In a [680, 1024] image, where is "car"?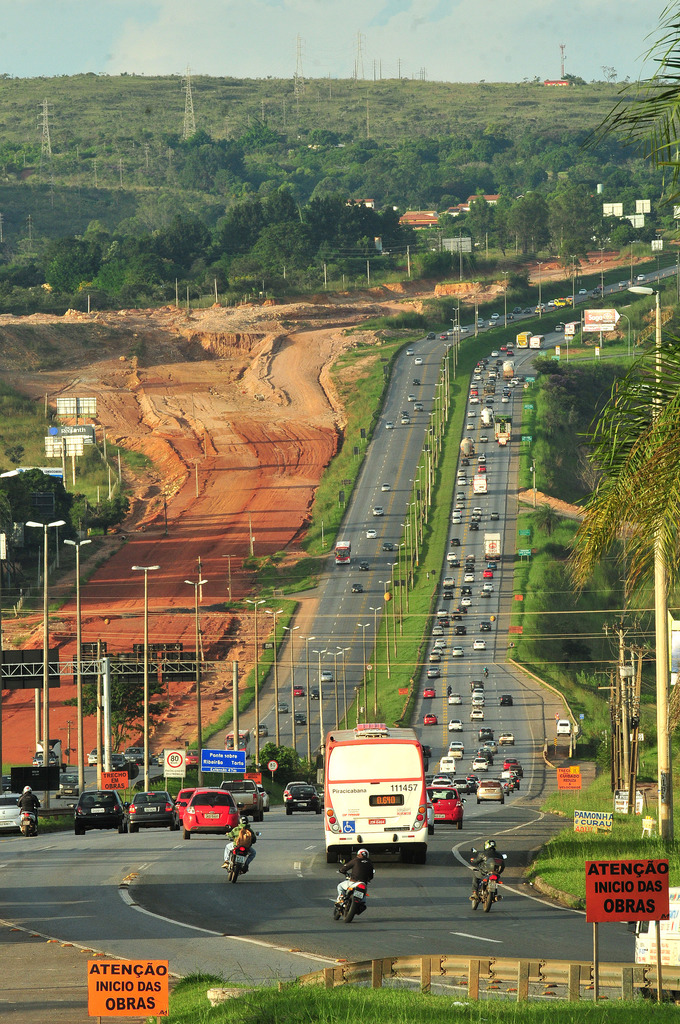
483, 567, 494, 578.
